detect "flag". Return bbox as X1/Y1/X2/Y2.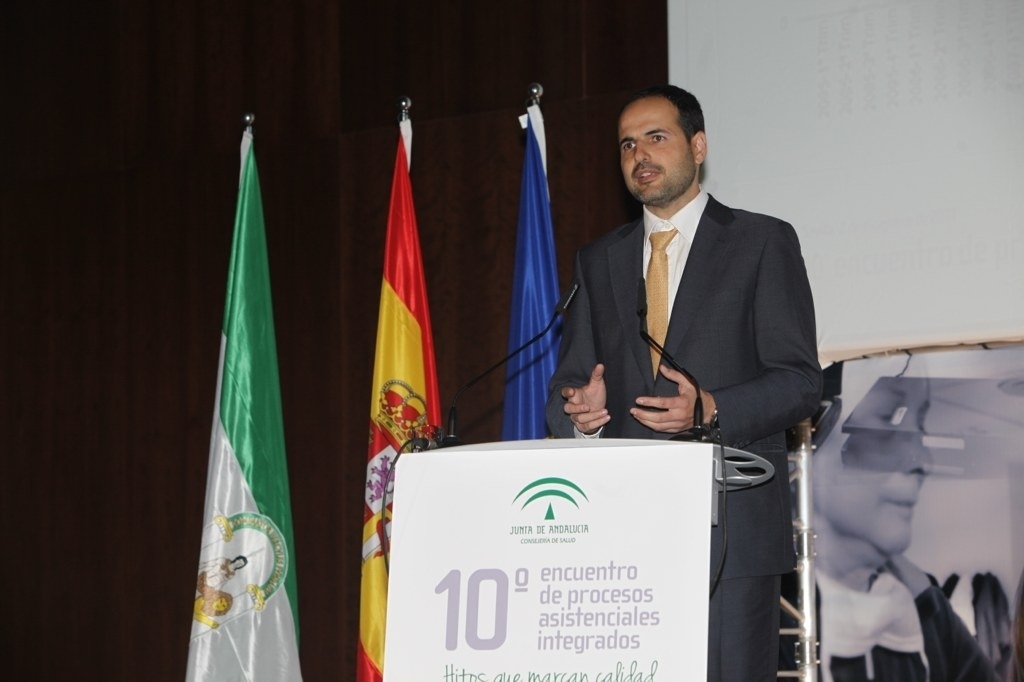
180/127/305/681.
